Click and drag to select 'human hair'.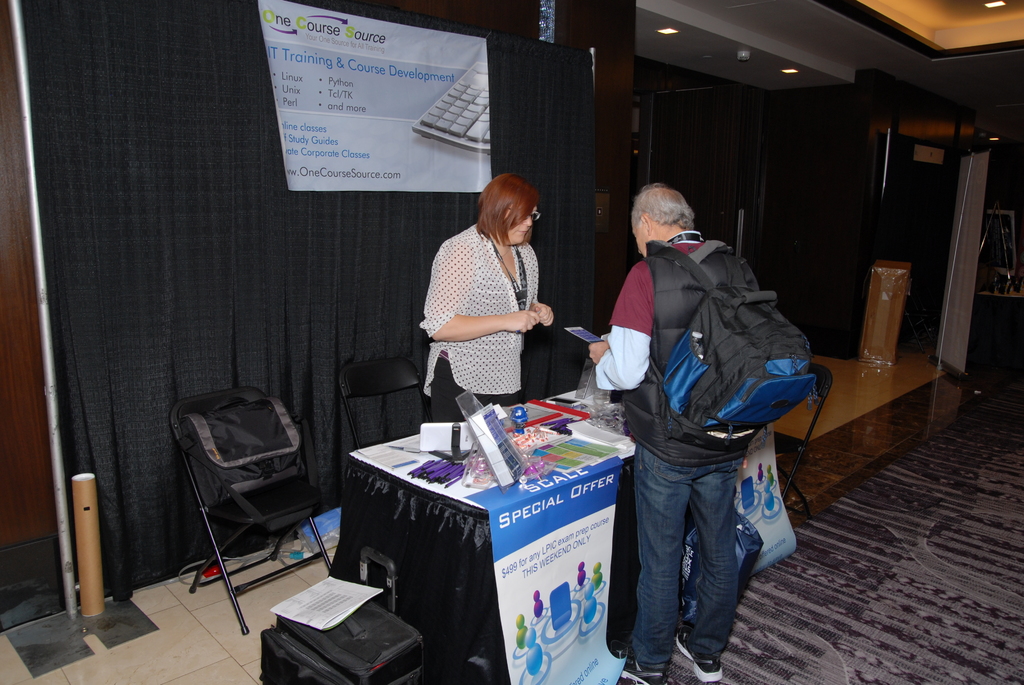
Selection: (633, 181, 709, 223).
